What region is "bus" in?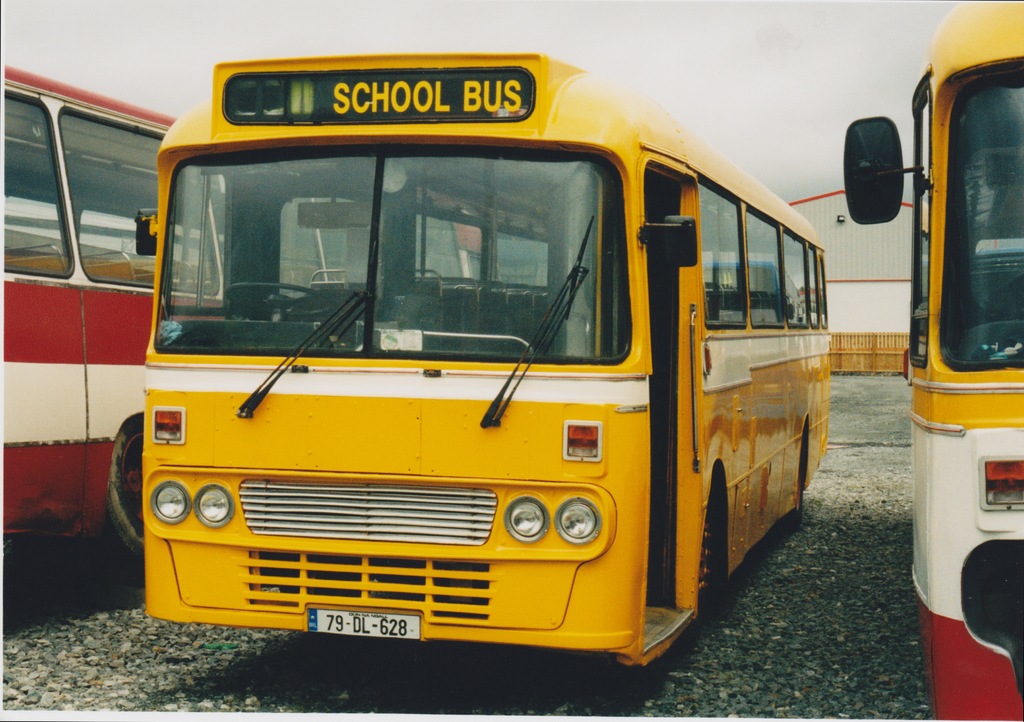
l=0, t=61, r=491, b=574.
